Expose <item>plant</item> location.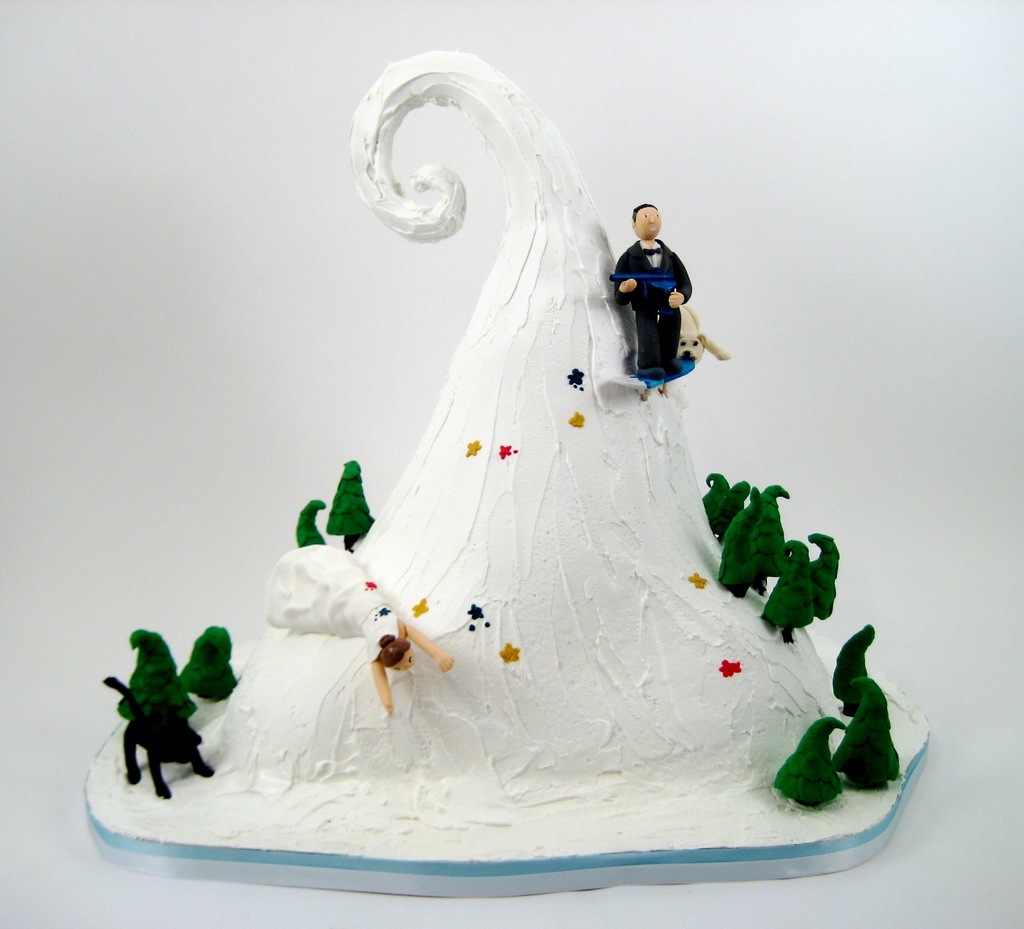
Exposed at rect(829, 618, 892, 725).
